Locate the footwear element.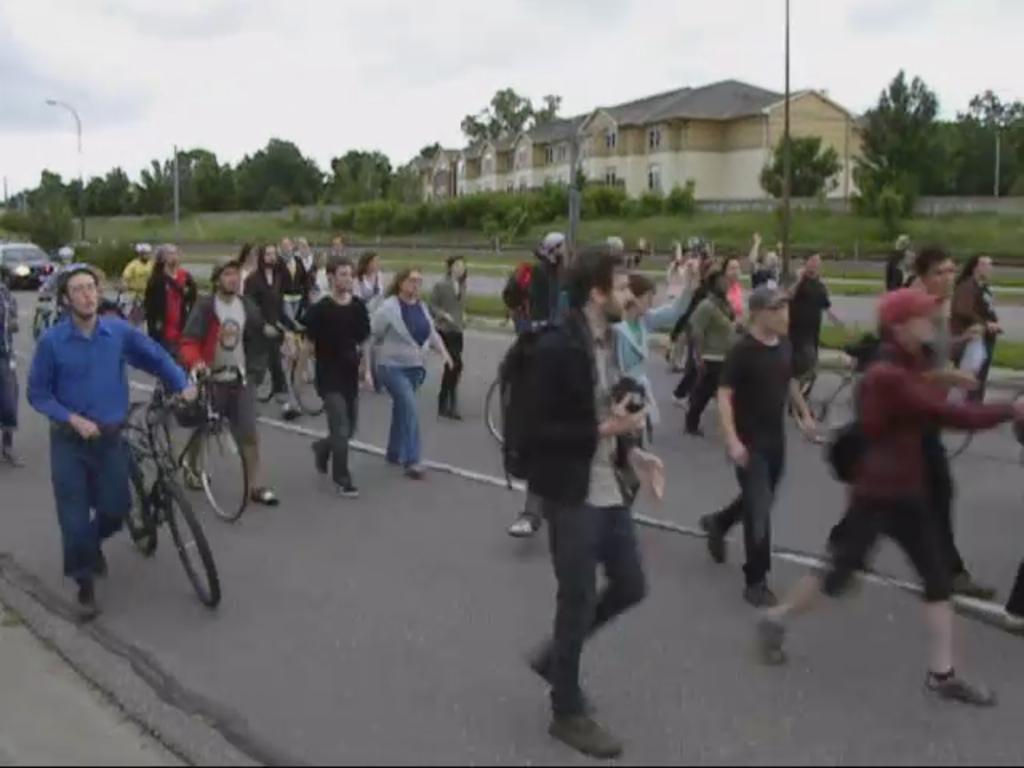
Element bbox: (541, 699, 621, 752).
